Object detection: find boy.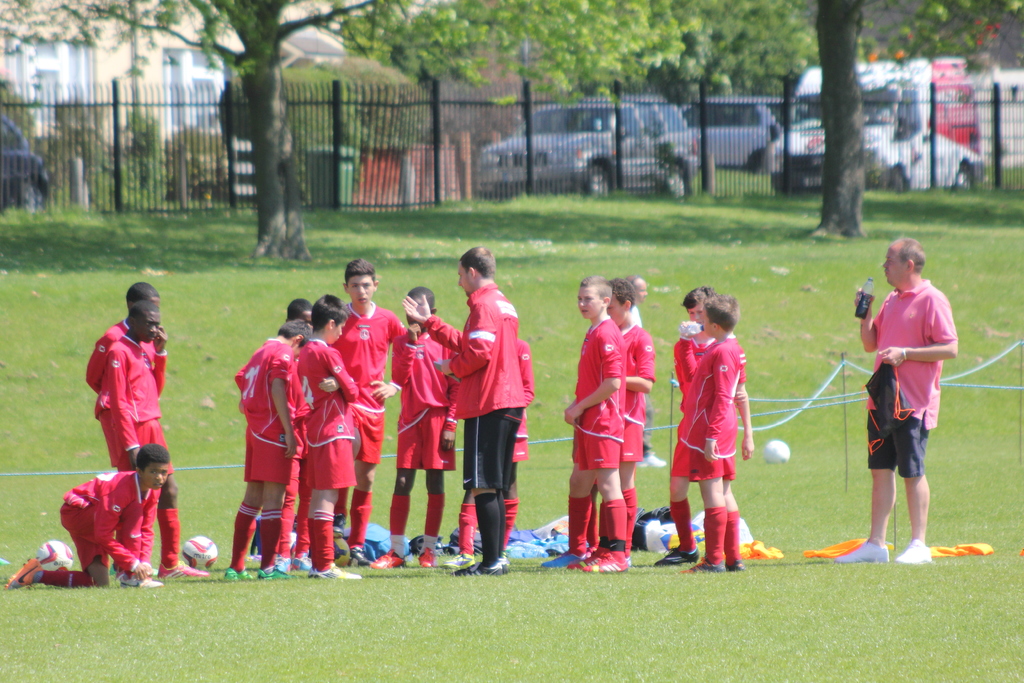
bbox(328, 256, 402, 562).
